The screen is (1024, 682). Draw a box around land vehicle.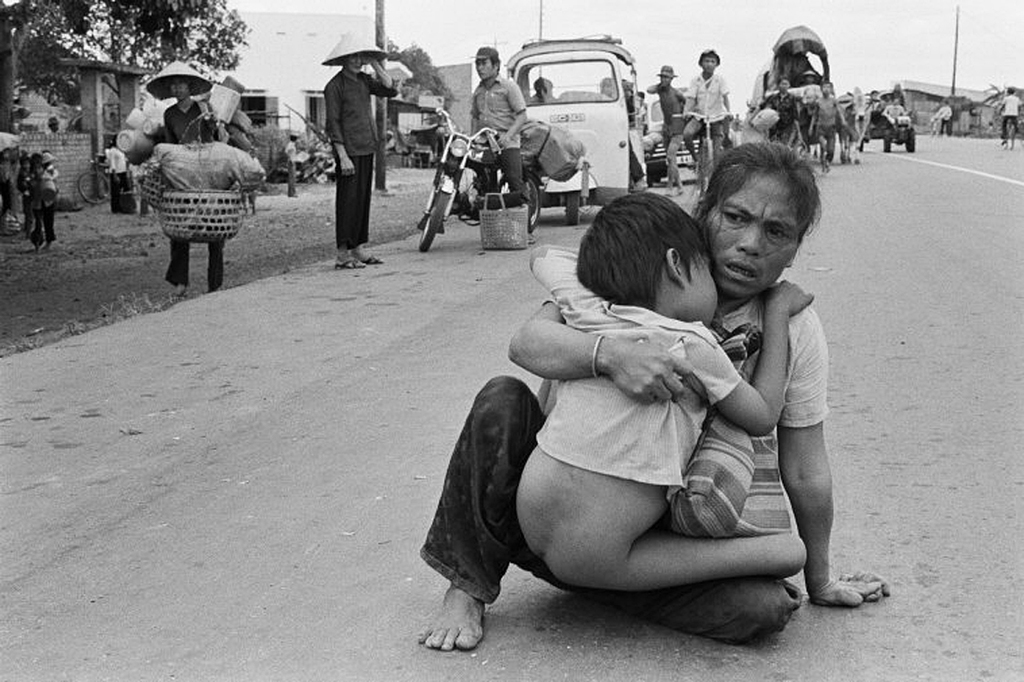
pyautogui.locateOnScreen(418, 105, 546, 257).
